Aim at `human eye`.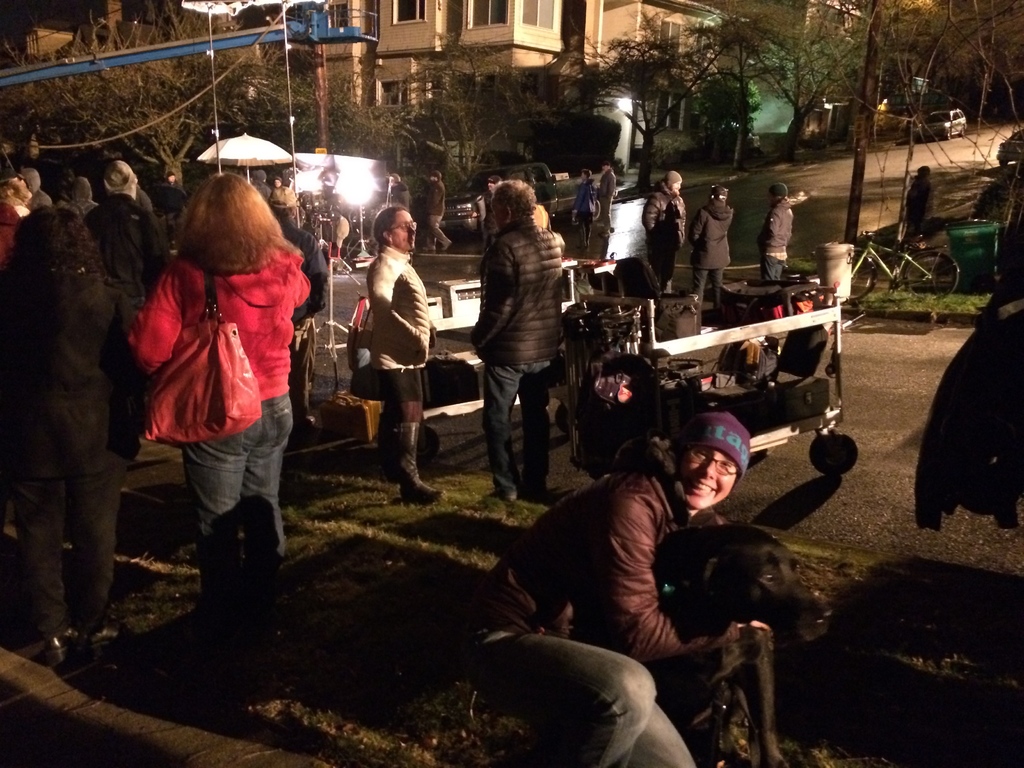
Aimed at pyautogui.locateOnScreen(718, 458, 732, 468).
